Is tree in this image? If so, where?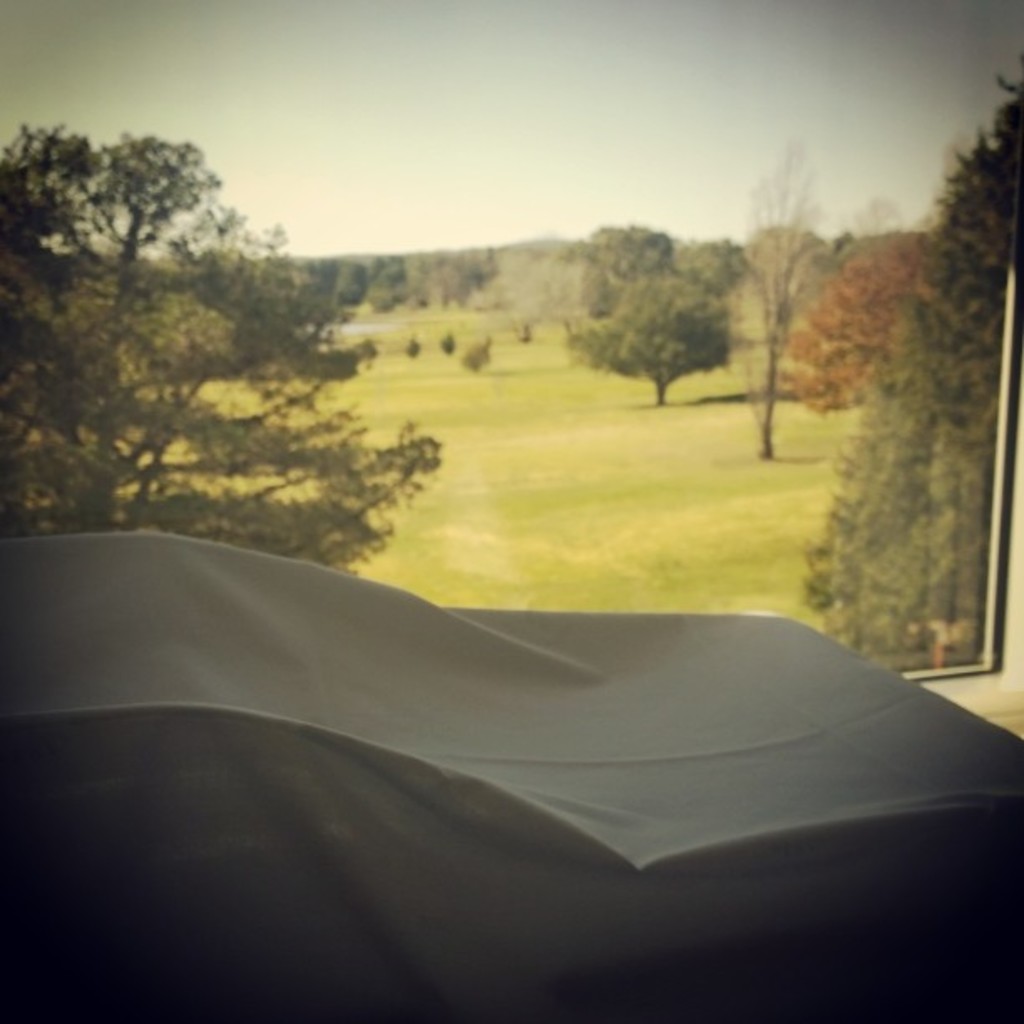
Yes, at [740, 139, 825, 458].
